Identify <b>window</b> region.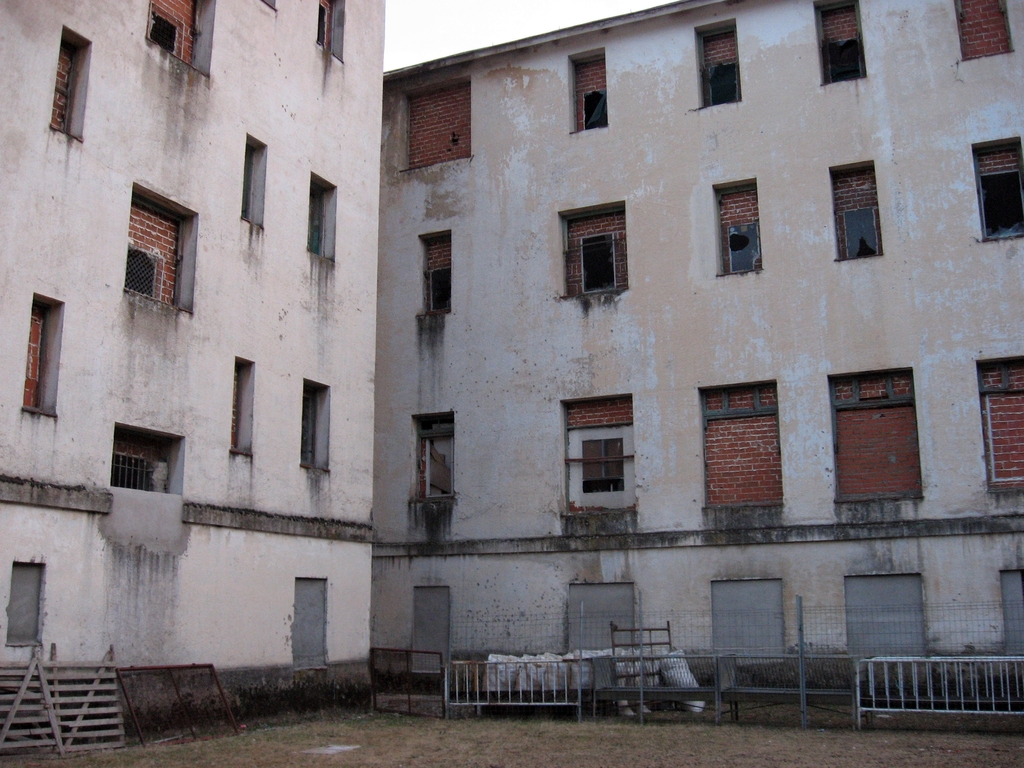
Region: bbox(228, 355, 255, 452).
